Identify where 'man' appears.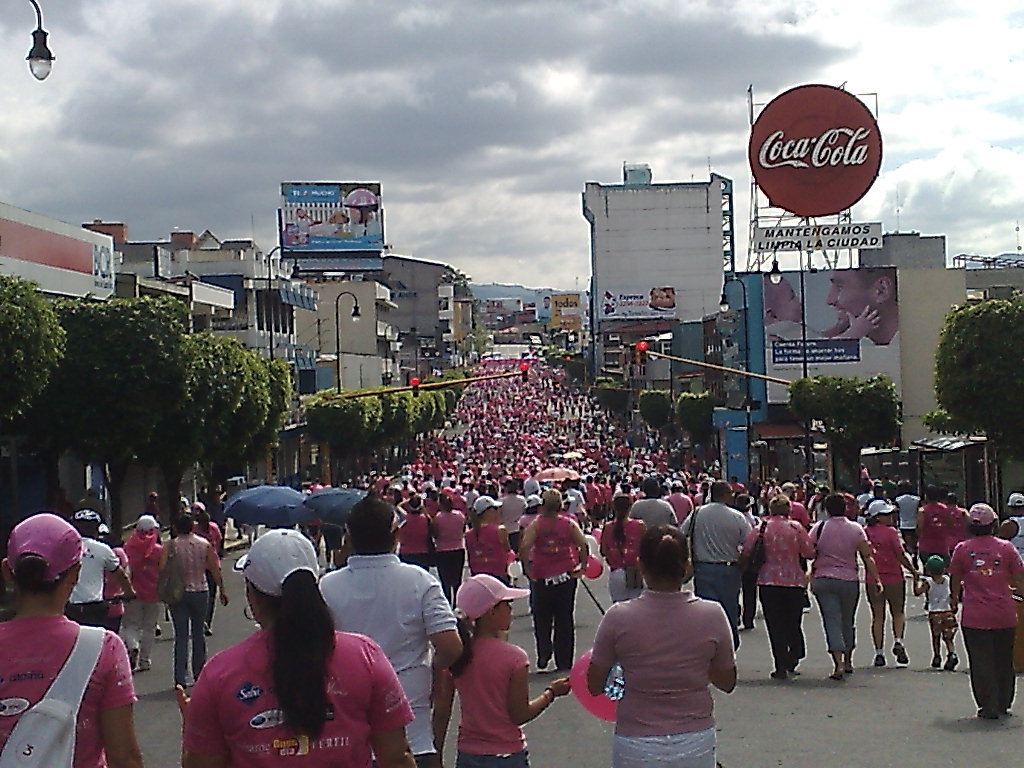
Appears at [left=824, top=268, right=900, bottom=348].
